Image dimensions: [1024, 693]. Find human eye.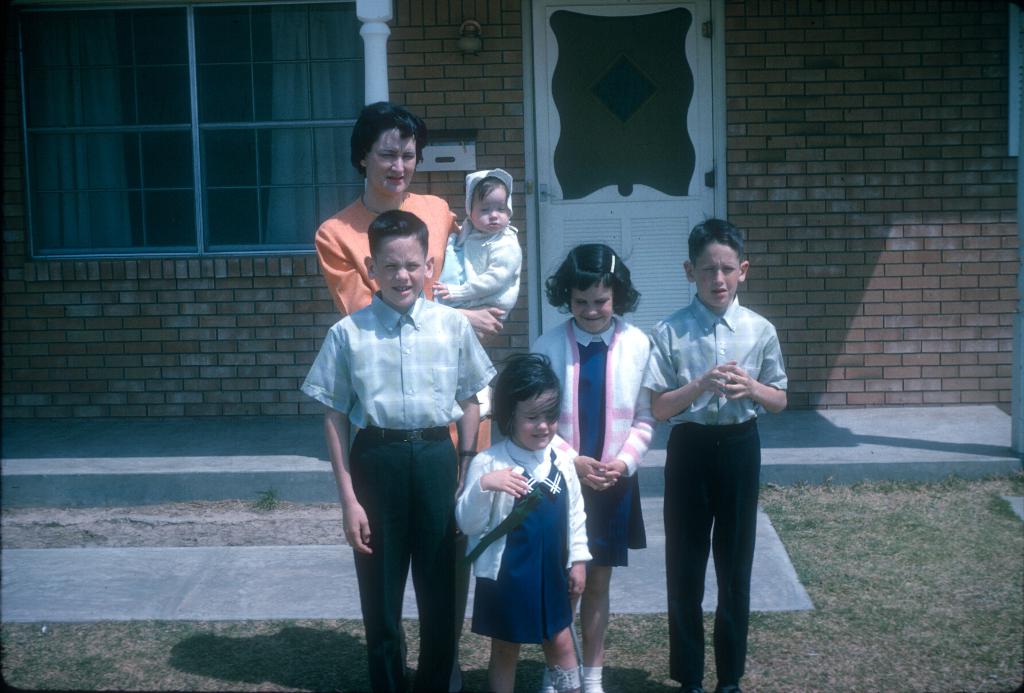
rect(703, 266, 712, 275).
